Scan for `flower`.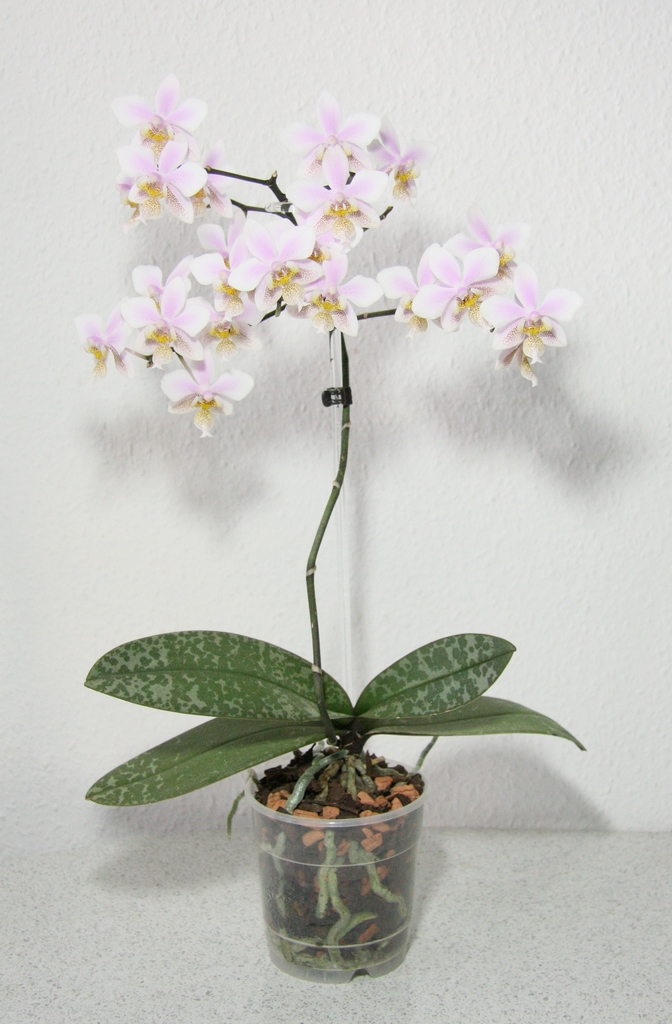
Scan result: [114, 79, 225, 226].
